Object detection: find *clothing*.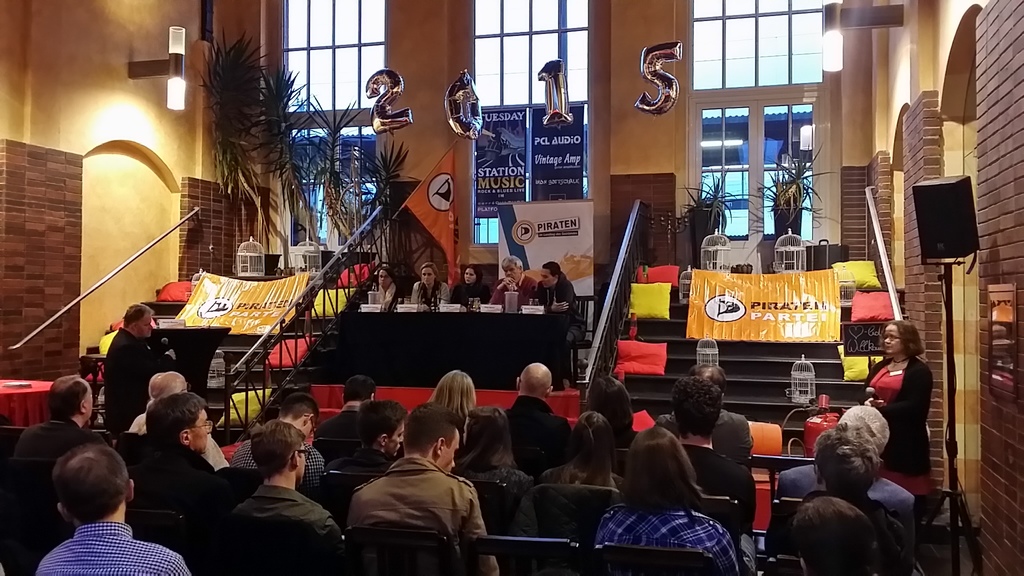
bbox(235, 488, 342, 540).
